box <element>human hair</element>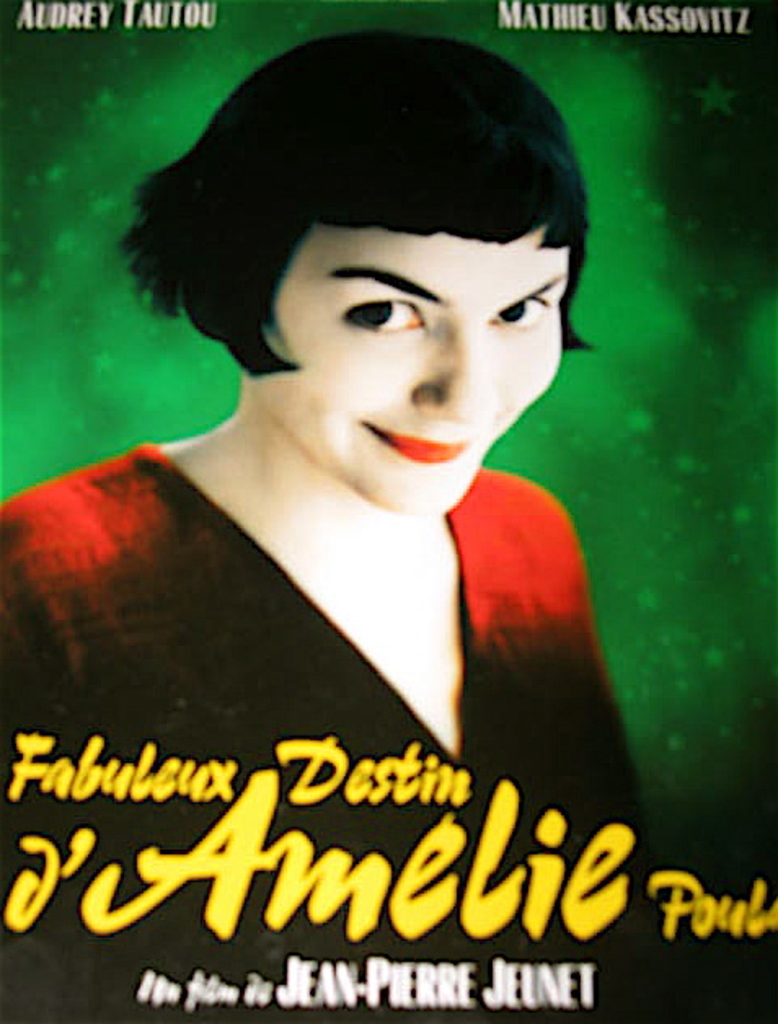
[x1=144, y1=26, x2=584, y2=419]
